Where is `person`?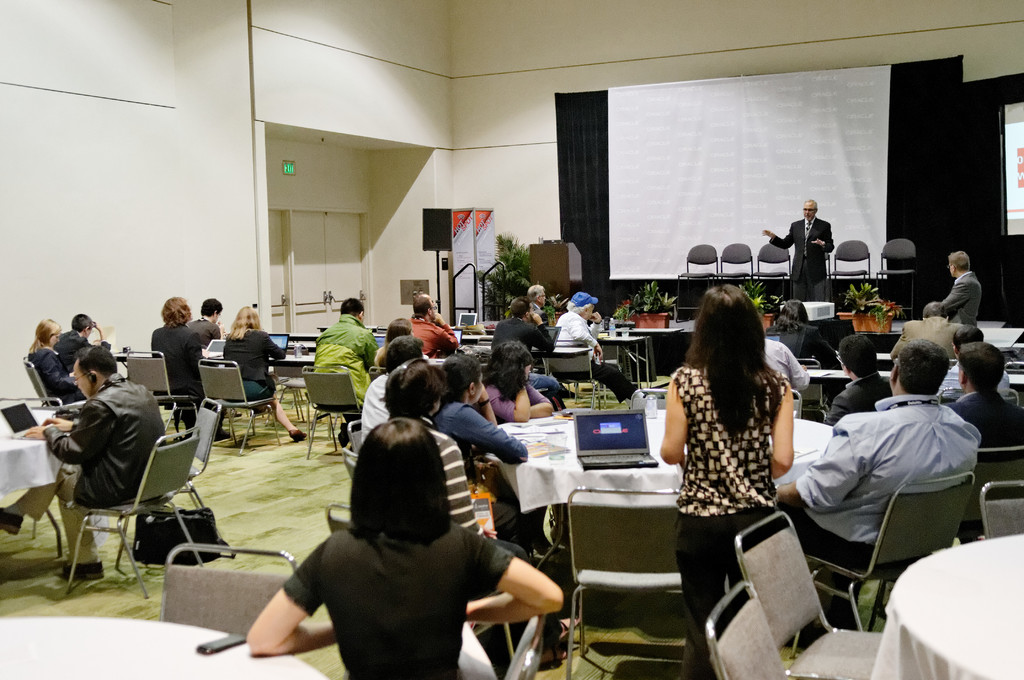
x1=766 y1=193 x2=831 y2=302.
